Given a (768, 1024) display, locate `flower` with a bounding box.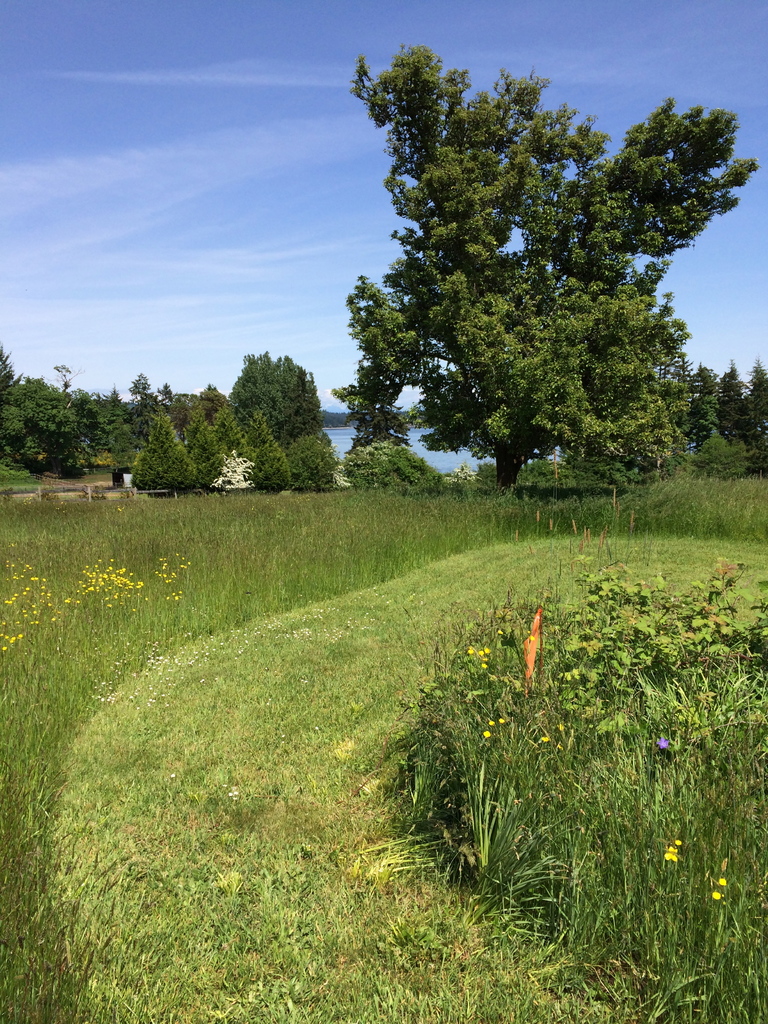
Located: [x1=660, y1=852, x2=676, y2=866].
